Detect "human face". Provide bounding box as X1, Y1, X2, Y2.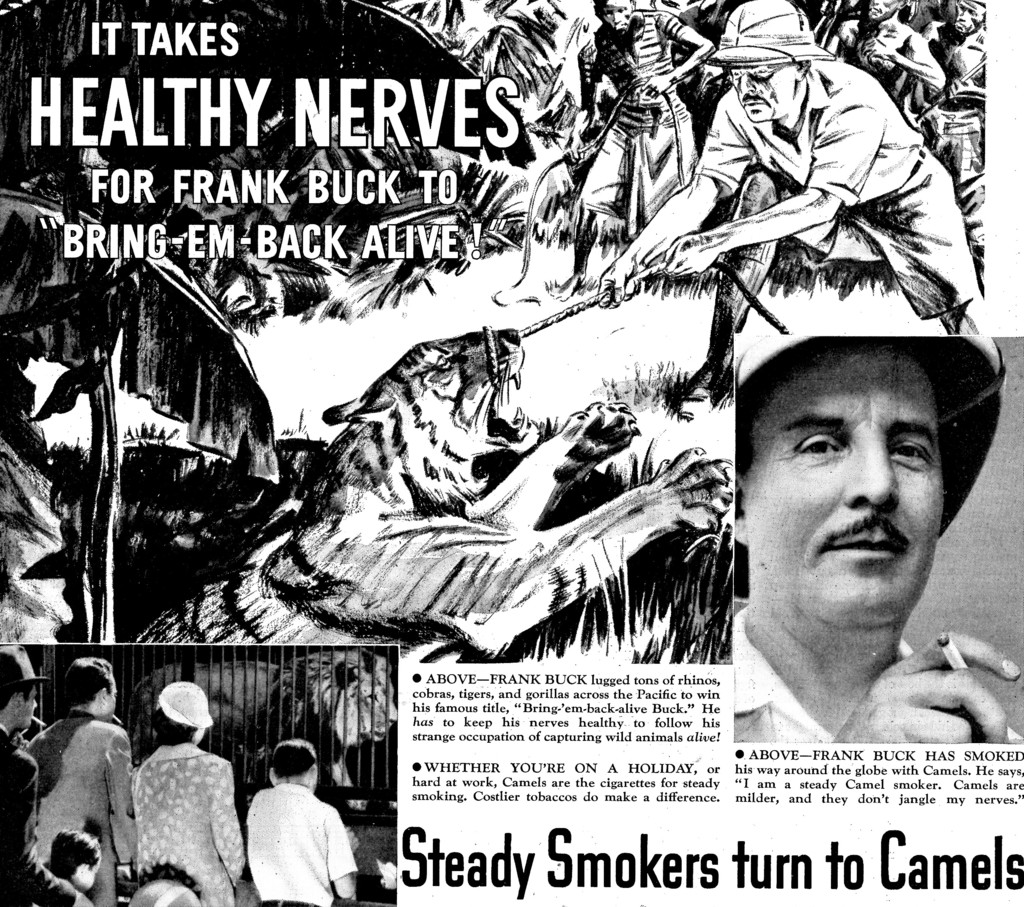
106, 680, 121, 713.
